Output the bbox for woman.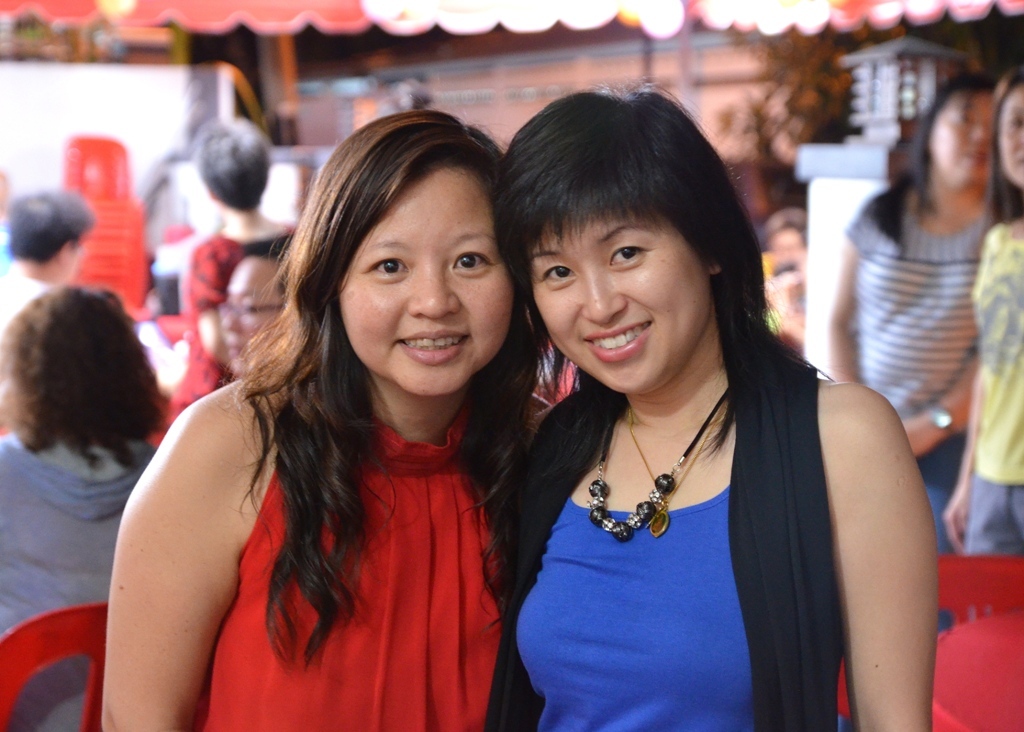
detection(103, 105, 569, 731).
